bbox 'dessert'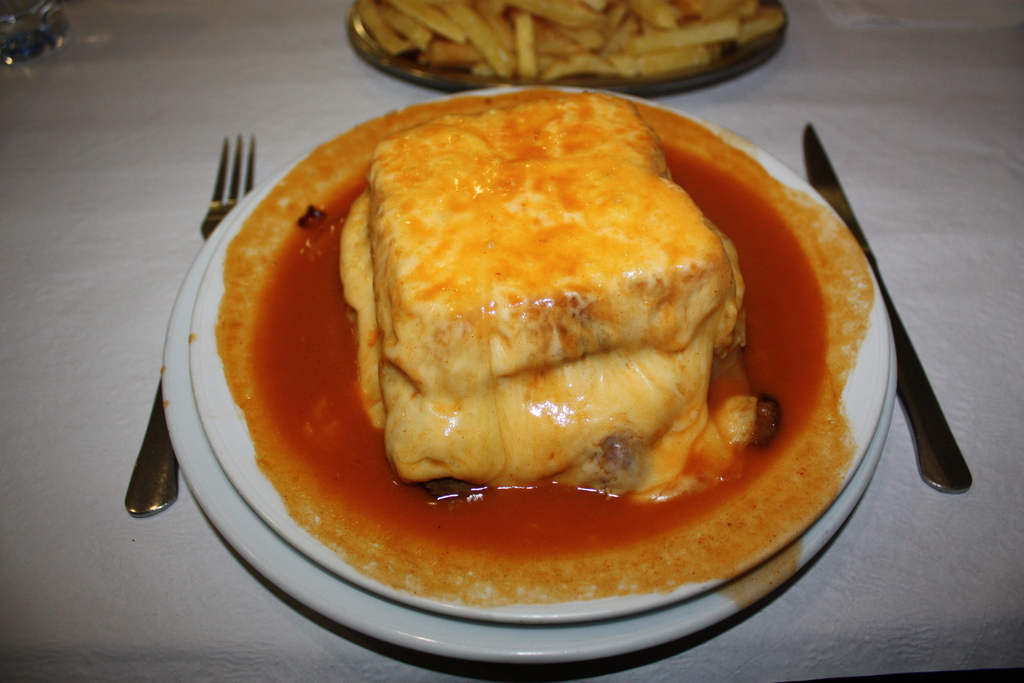
crop(302, 115, 790, 543)
